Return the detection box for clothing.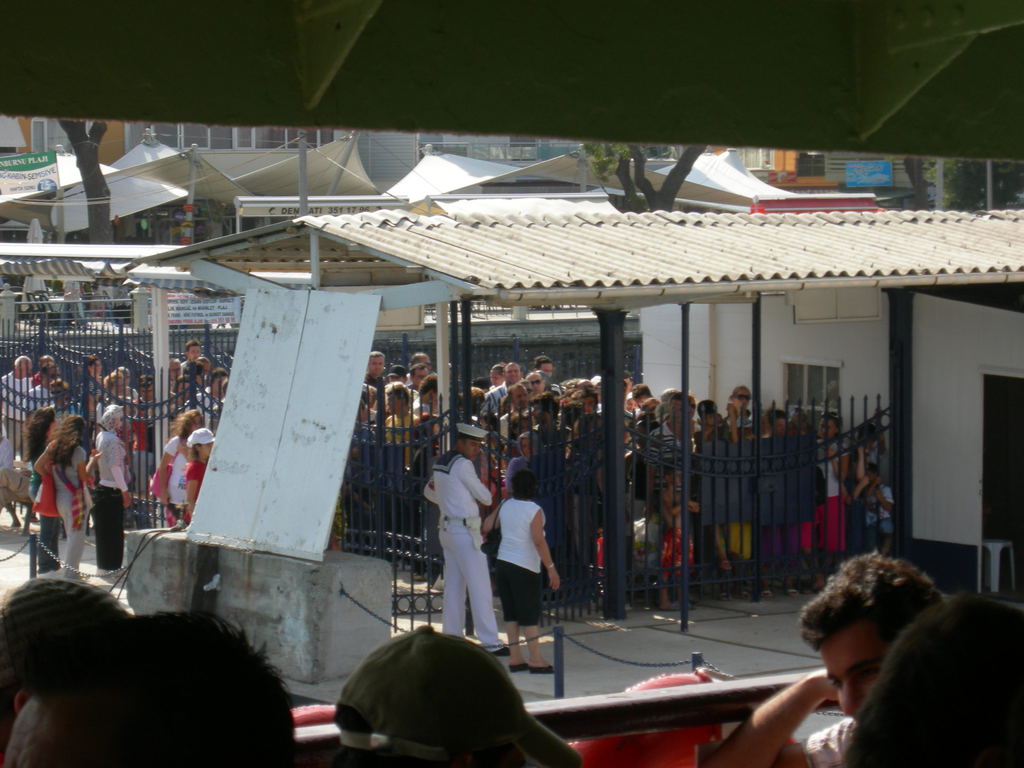
[left=99, top=431, right=128, bottom=570].
